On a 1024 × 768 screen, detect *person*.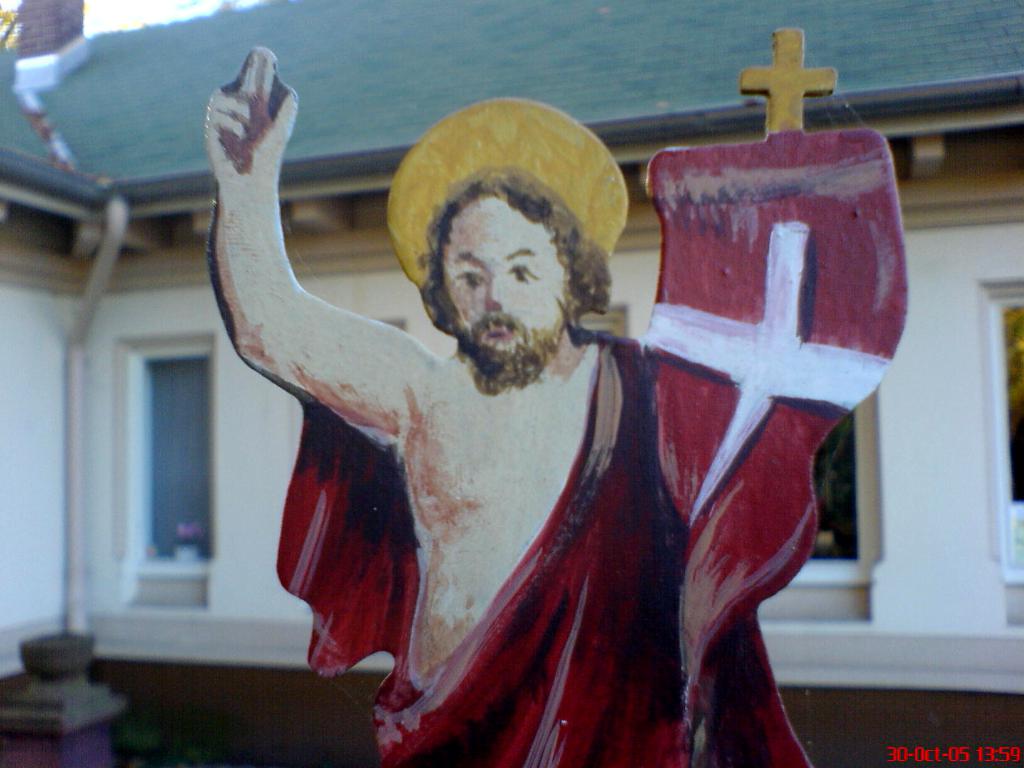
box=[228, 79, 862, 759].
